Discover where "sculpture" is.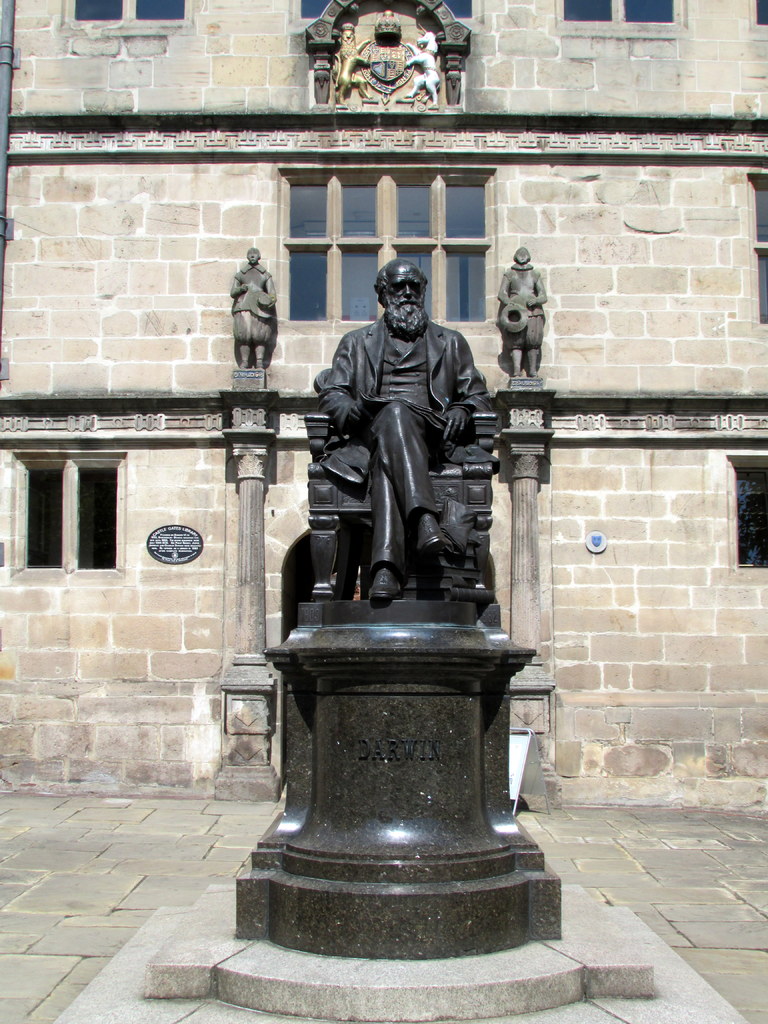
Discovered at [226,240,271,371].
